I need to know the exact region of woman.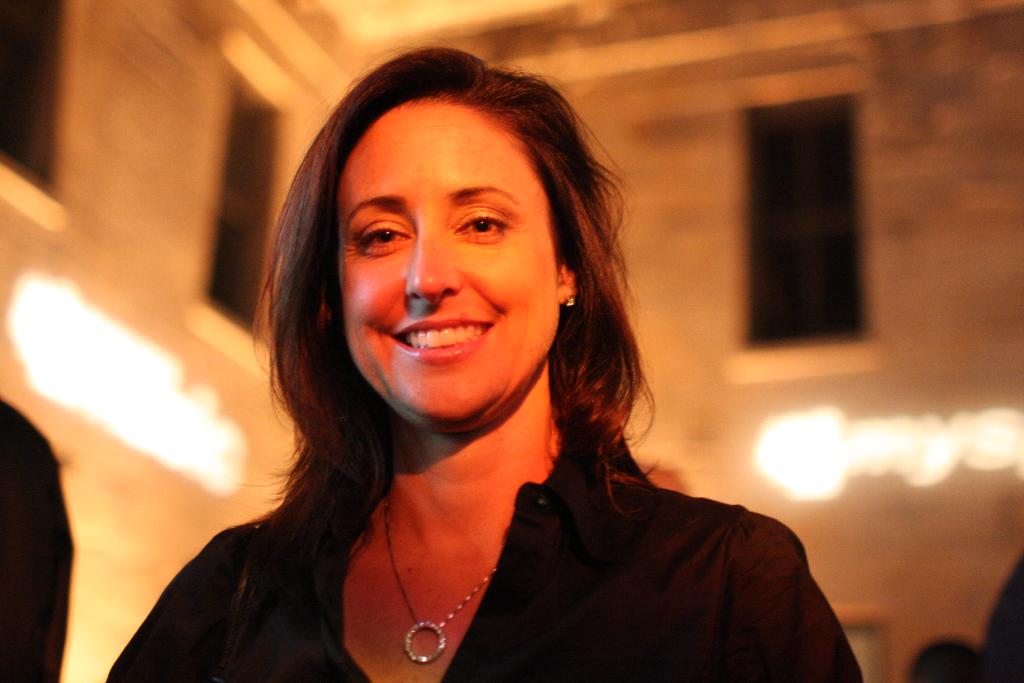
Region: rect(103, 50, 867, 682).
